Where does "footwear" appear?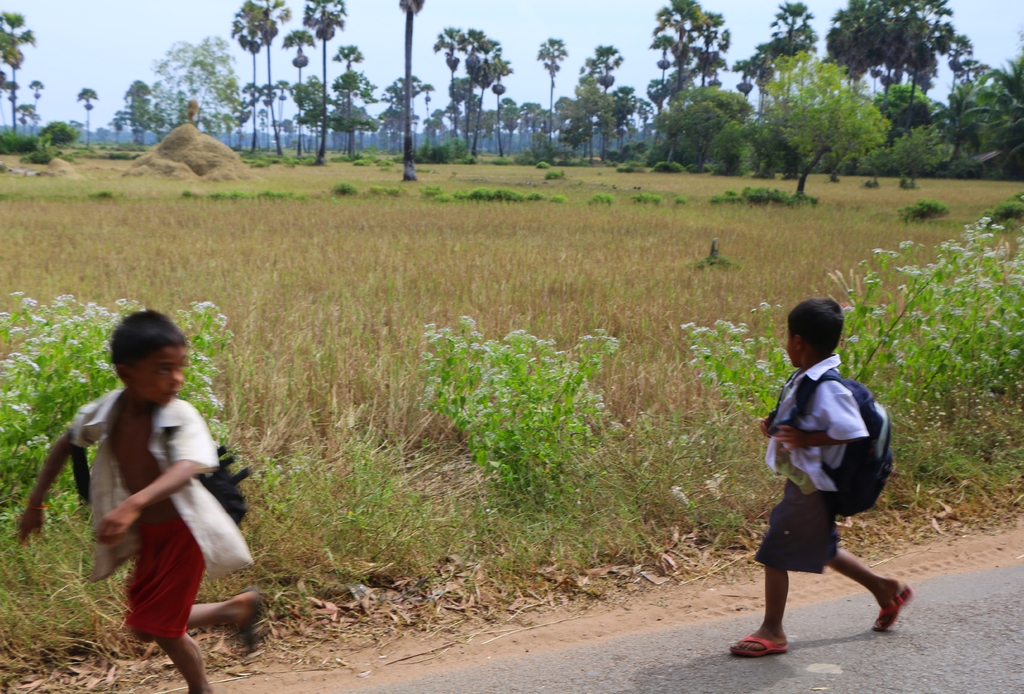
Appears at detection(730, 631, 788, 657).
